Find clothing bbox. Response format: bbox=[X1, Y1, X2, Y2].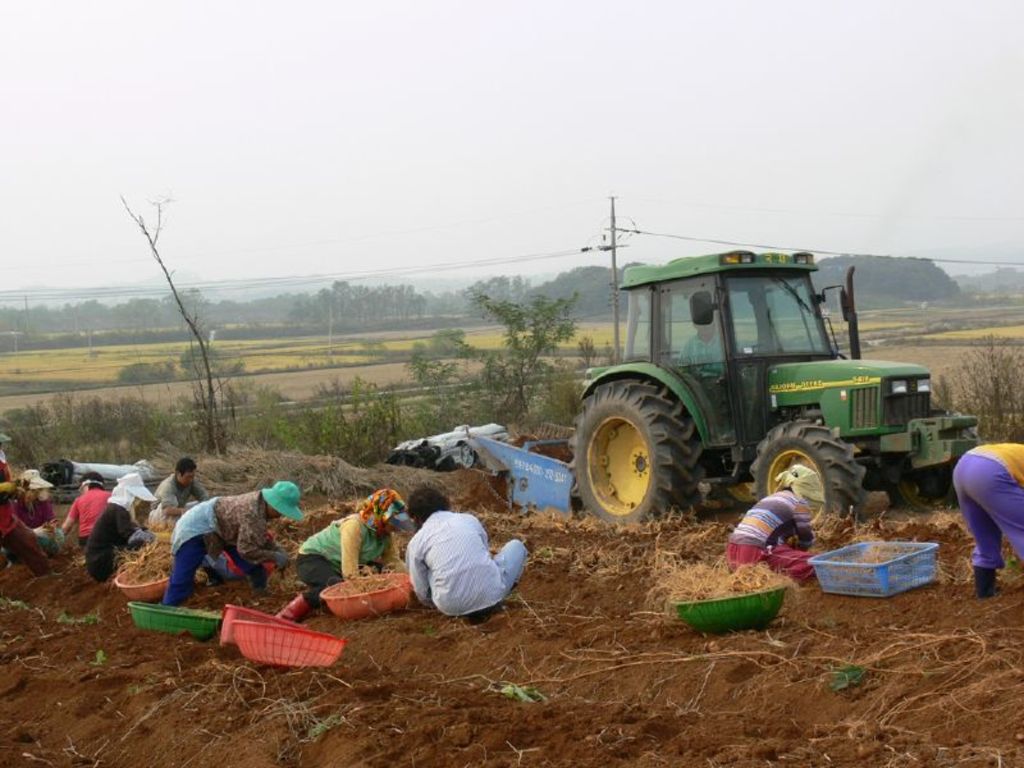
bbox=[954, 448, 1023, 570].
